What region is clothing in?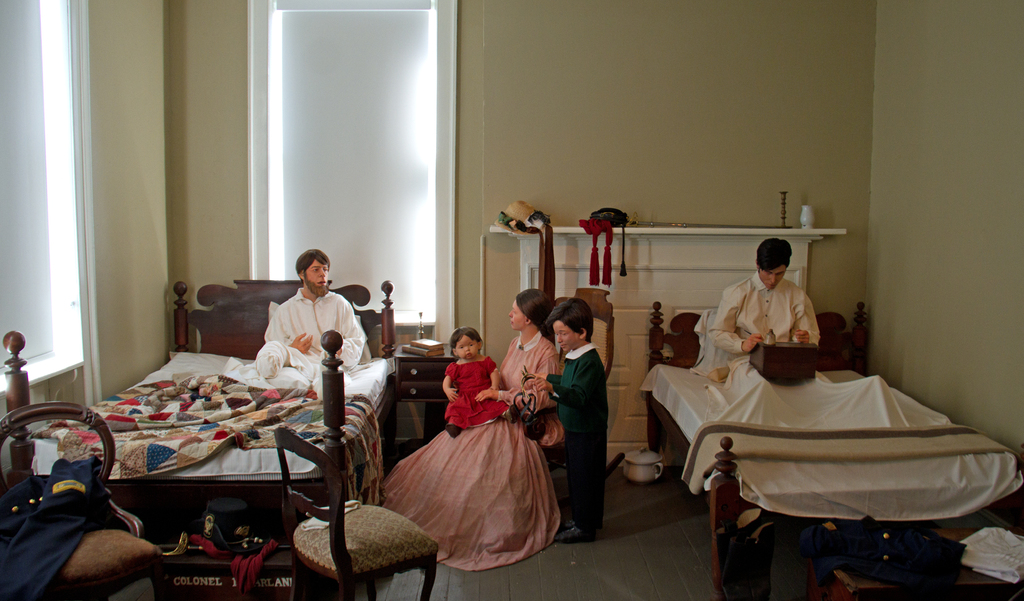
(left=707, top=276, right=820, bottom=390).
